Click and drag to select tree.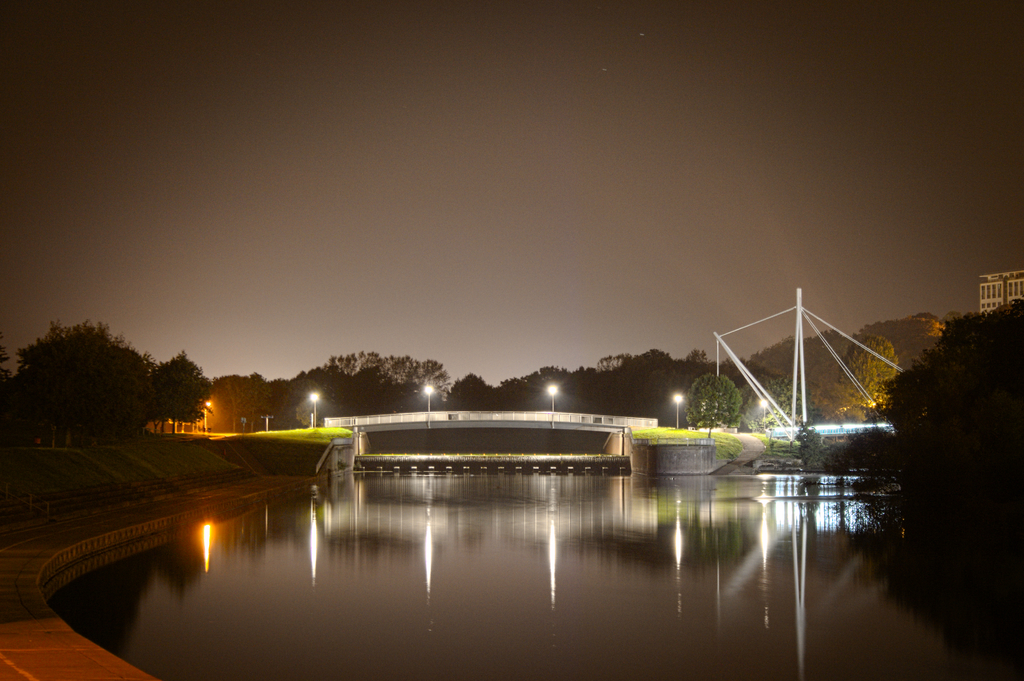
Selection: 802 421 833 473.
